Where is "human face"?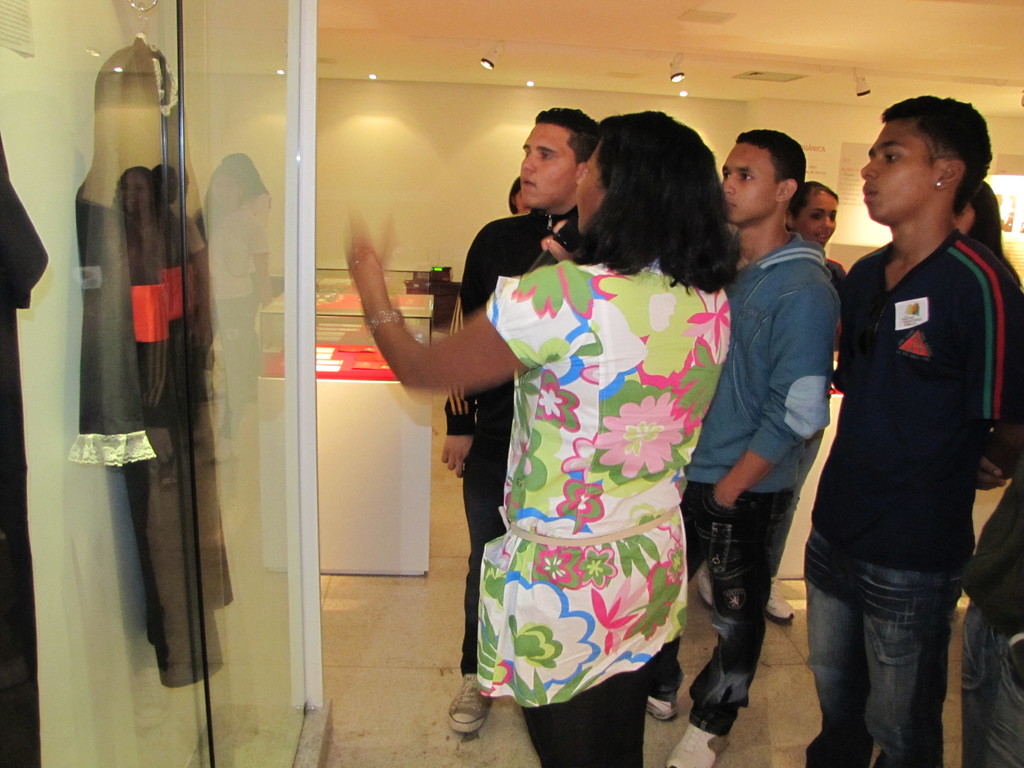
left=213, top=172, right=237, bottom=207.
